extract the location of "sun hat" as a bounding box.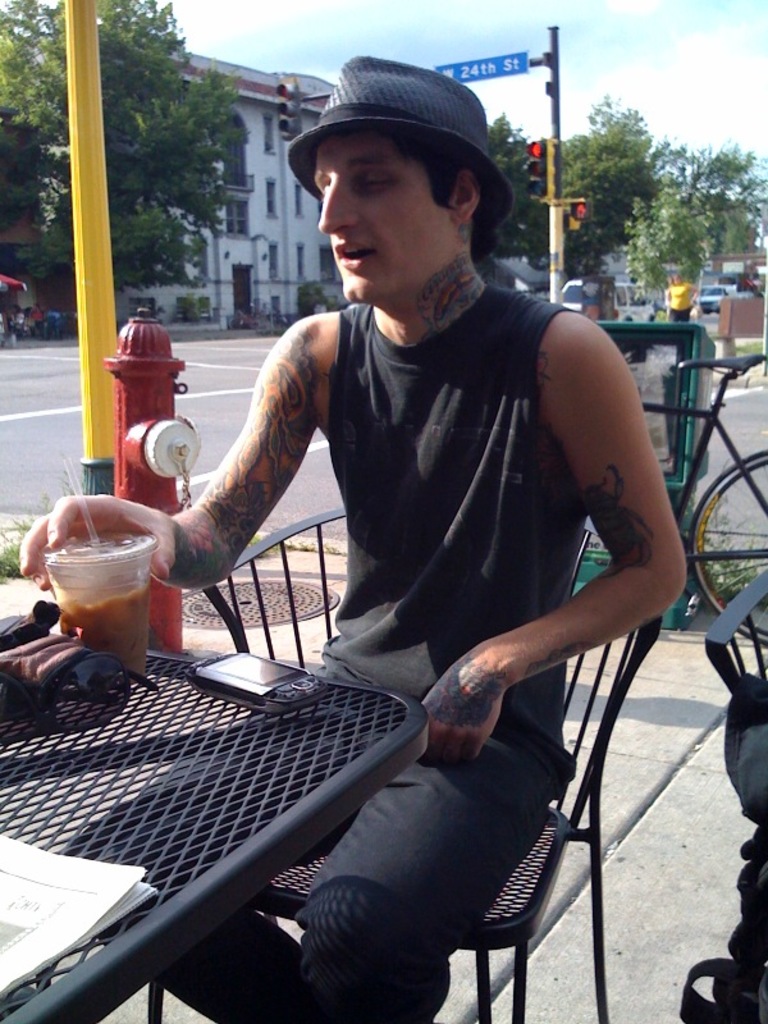
(556, 275, 611, 312).
